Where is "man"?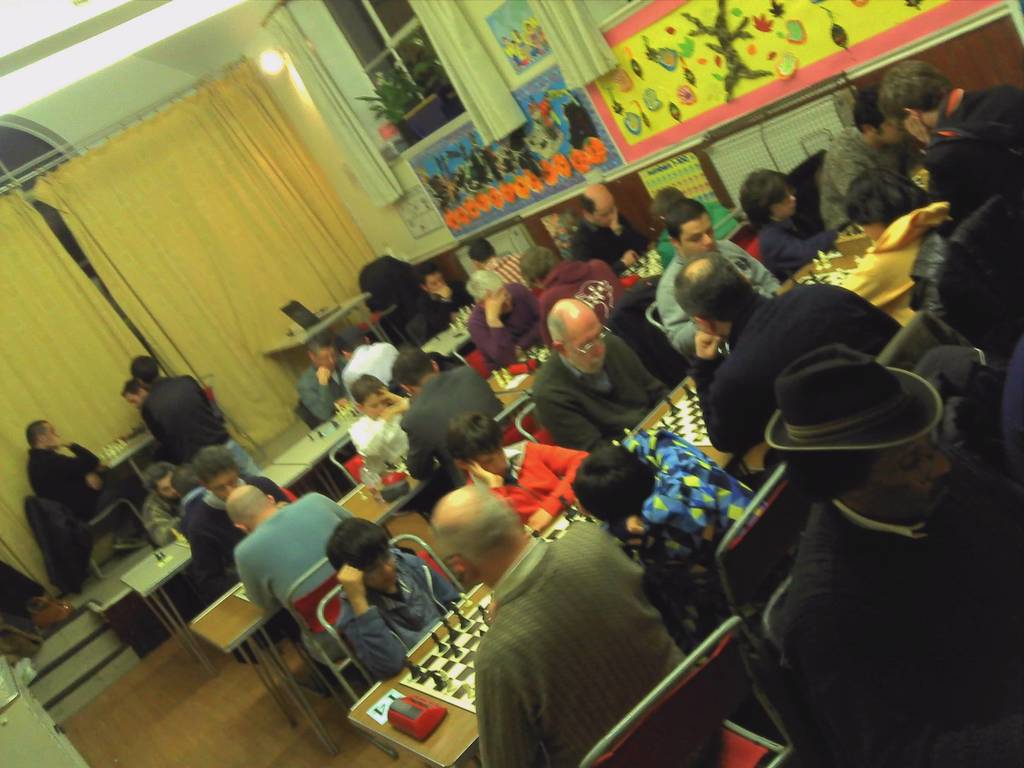
x1=660 y1=196 x2=778 y2=365.
